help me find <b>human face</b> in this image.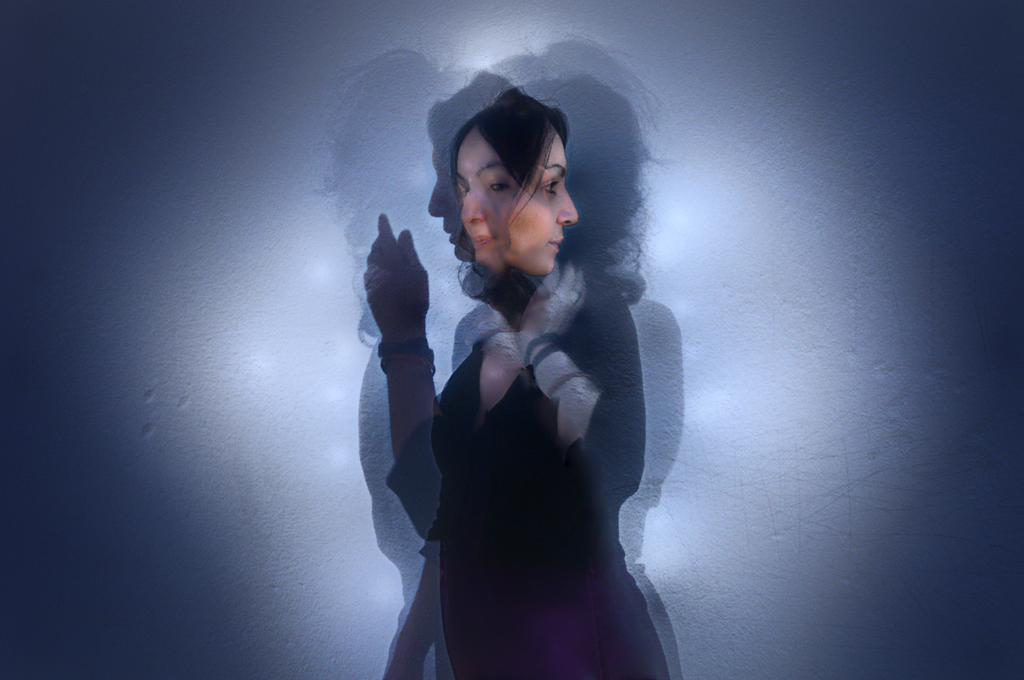
Found it: (x1=456, y1=127, x2=507, y2=274).
